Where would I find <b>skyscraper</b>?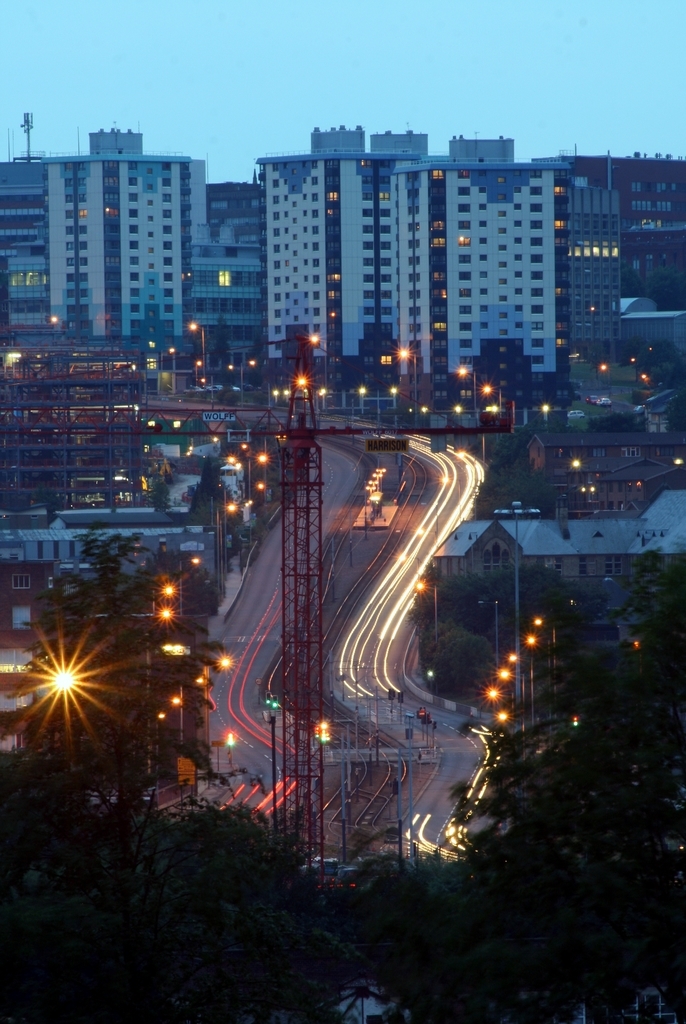
At 561 148 685 377.
